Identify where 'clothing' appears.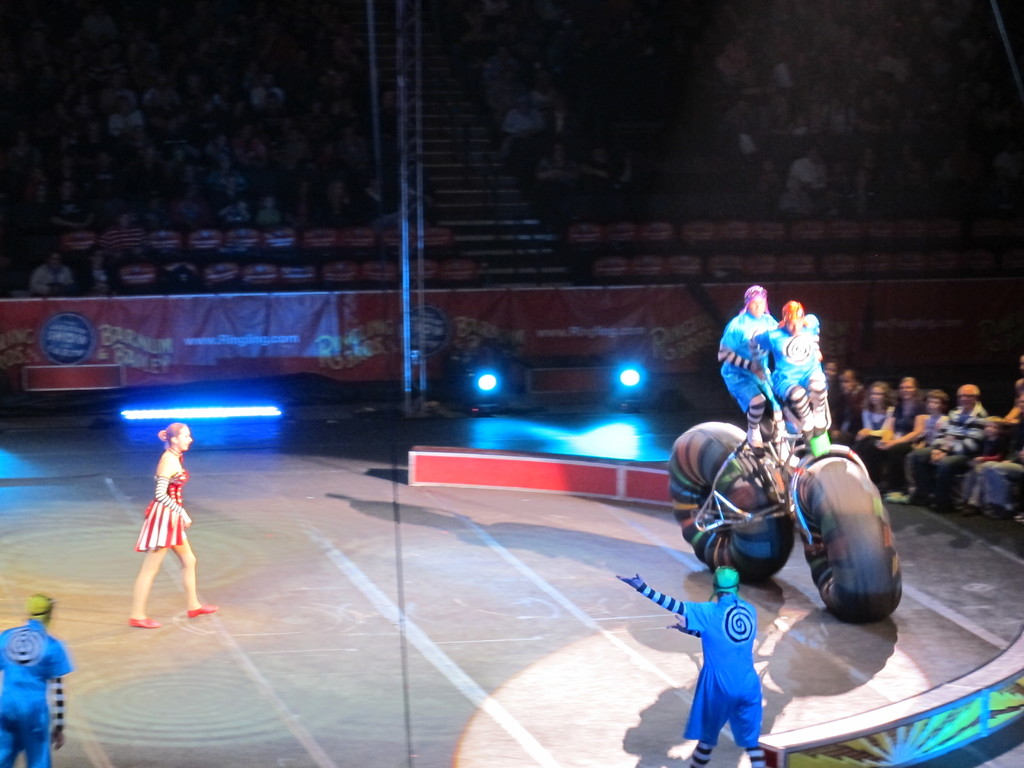
Appears at 0:620:72:767.
